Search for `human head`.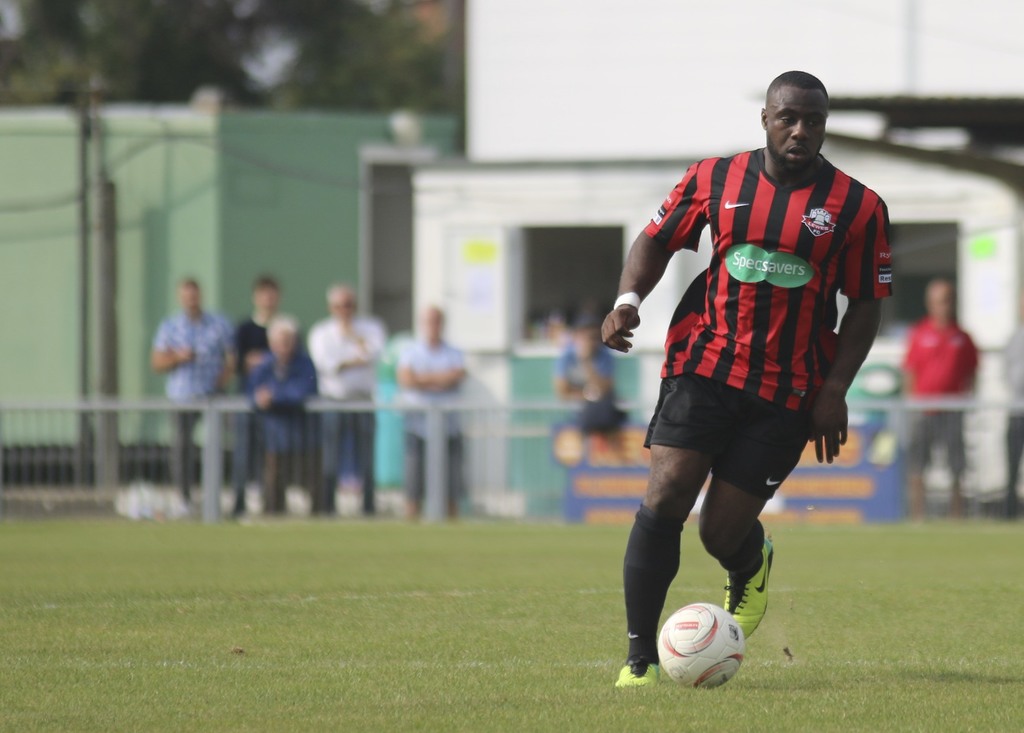
Found at bbox=[751, 62, 838, 161].
